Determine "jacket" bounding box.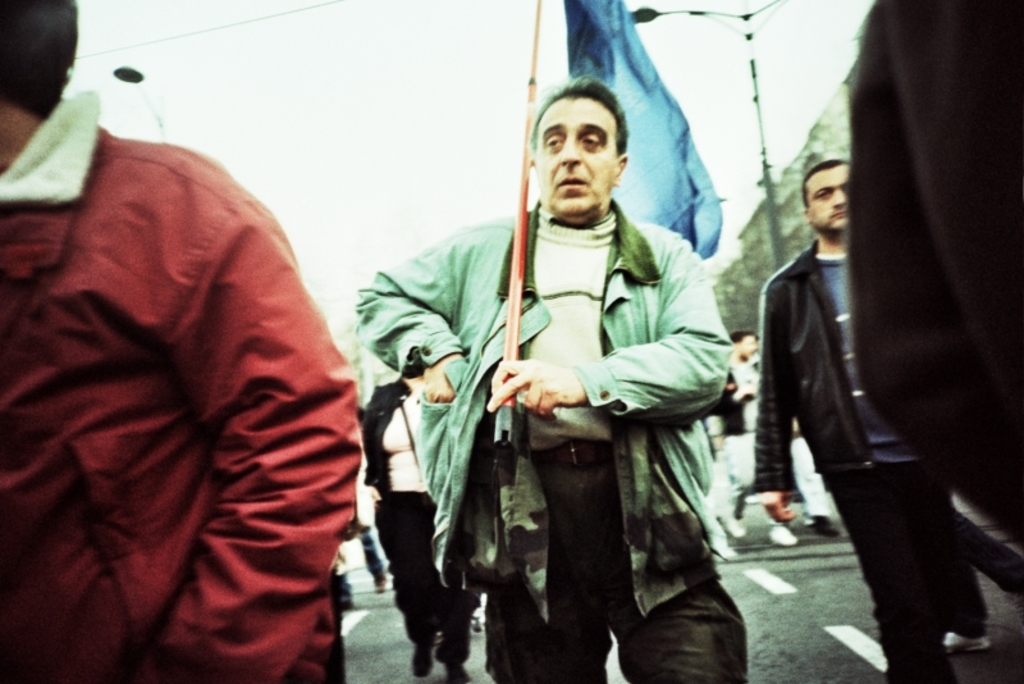
Determined: bbox(753, 177, 928, 509).
